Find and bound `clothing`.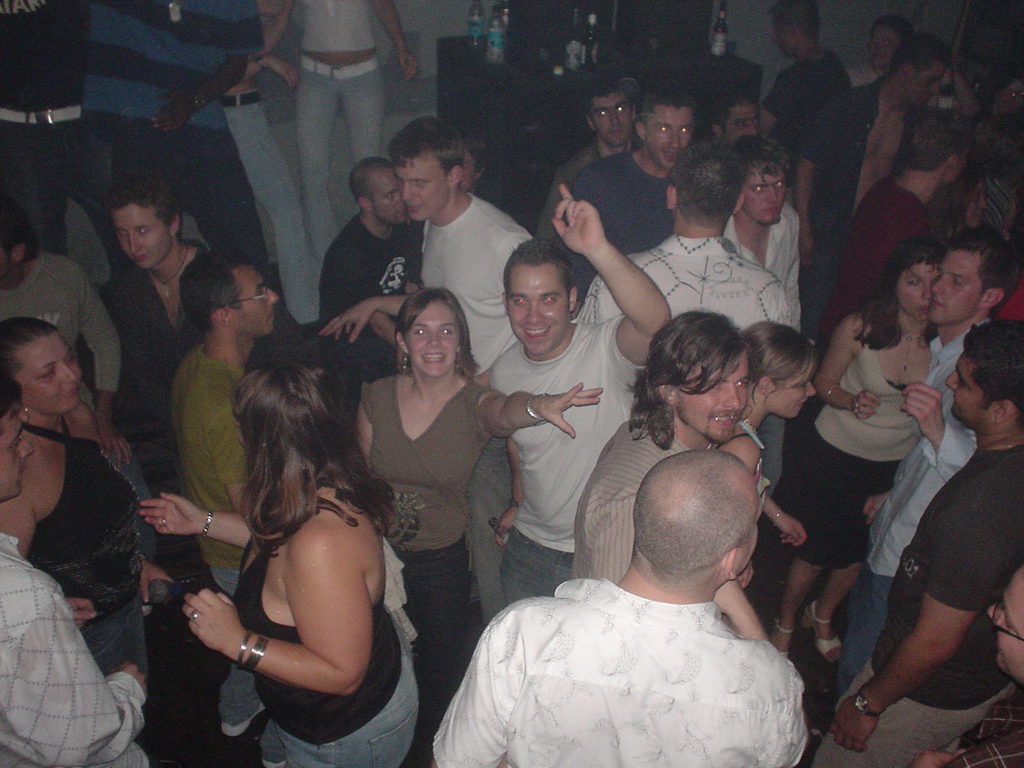
Bound: box=[413, 193, 529, 372].
